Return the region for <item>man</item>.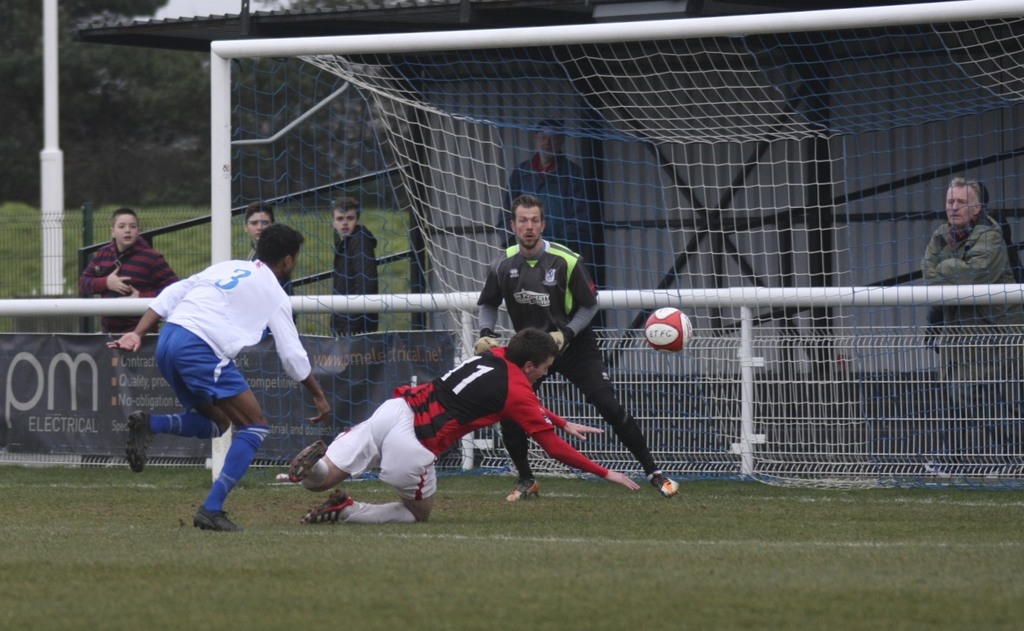
<bbox>472, 193, 687, 498</bbox>.
